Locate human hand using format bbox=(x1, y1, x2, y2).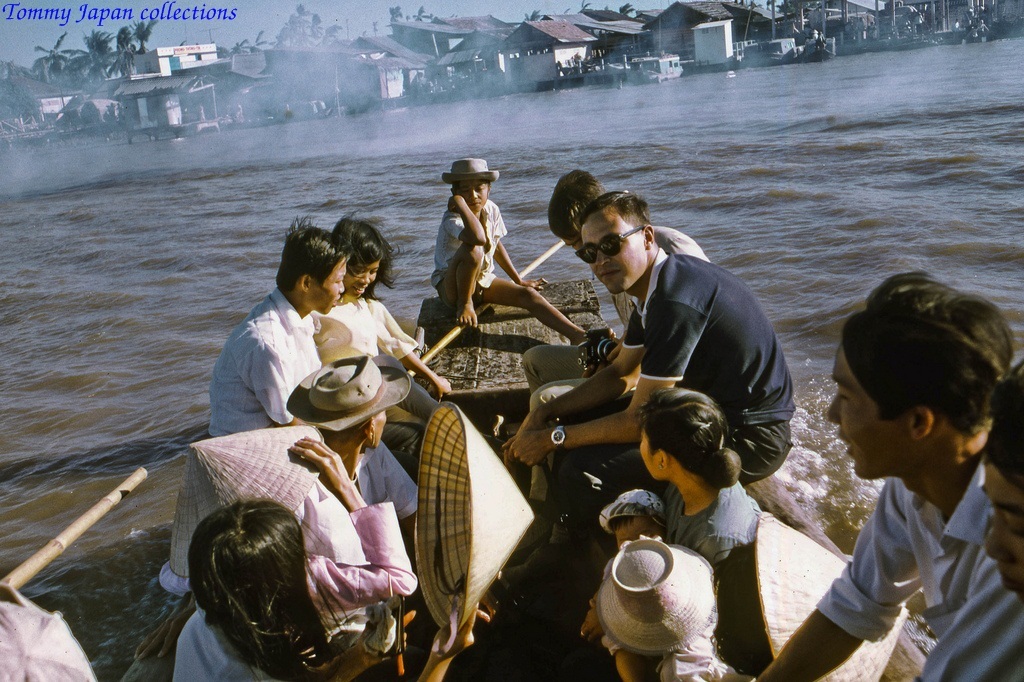
bbox=(287, 446, 348, 494).
